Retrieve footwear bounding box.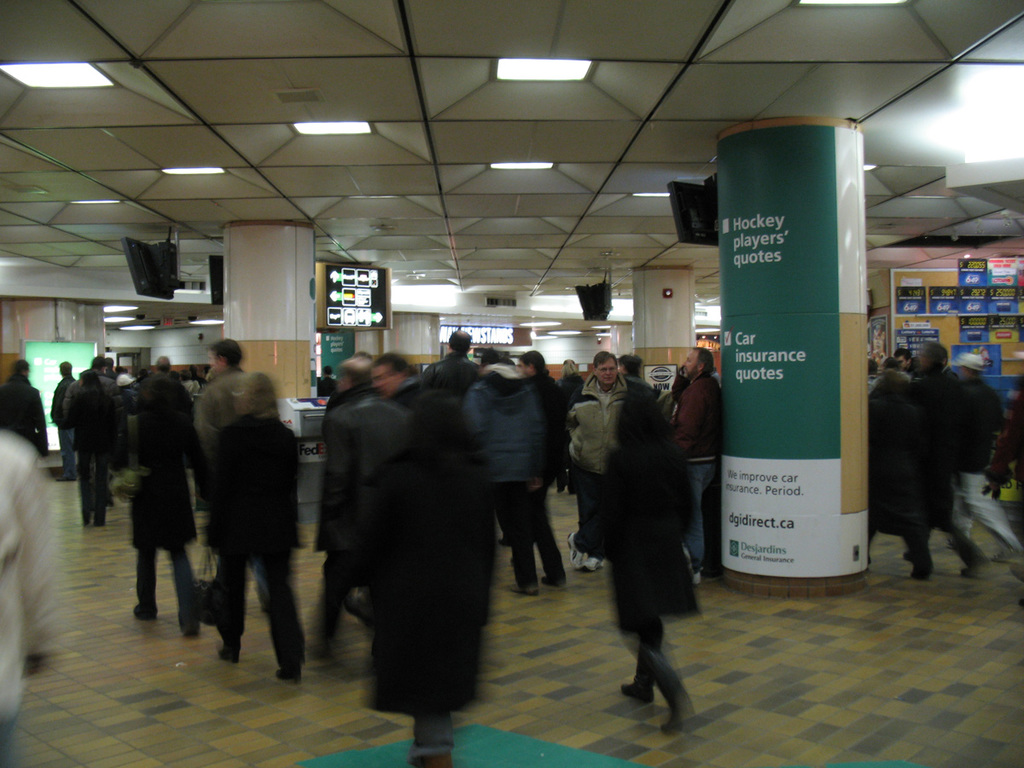
Bounding box: <bbox>56, 474, 74, 483</bbox>.
